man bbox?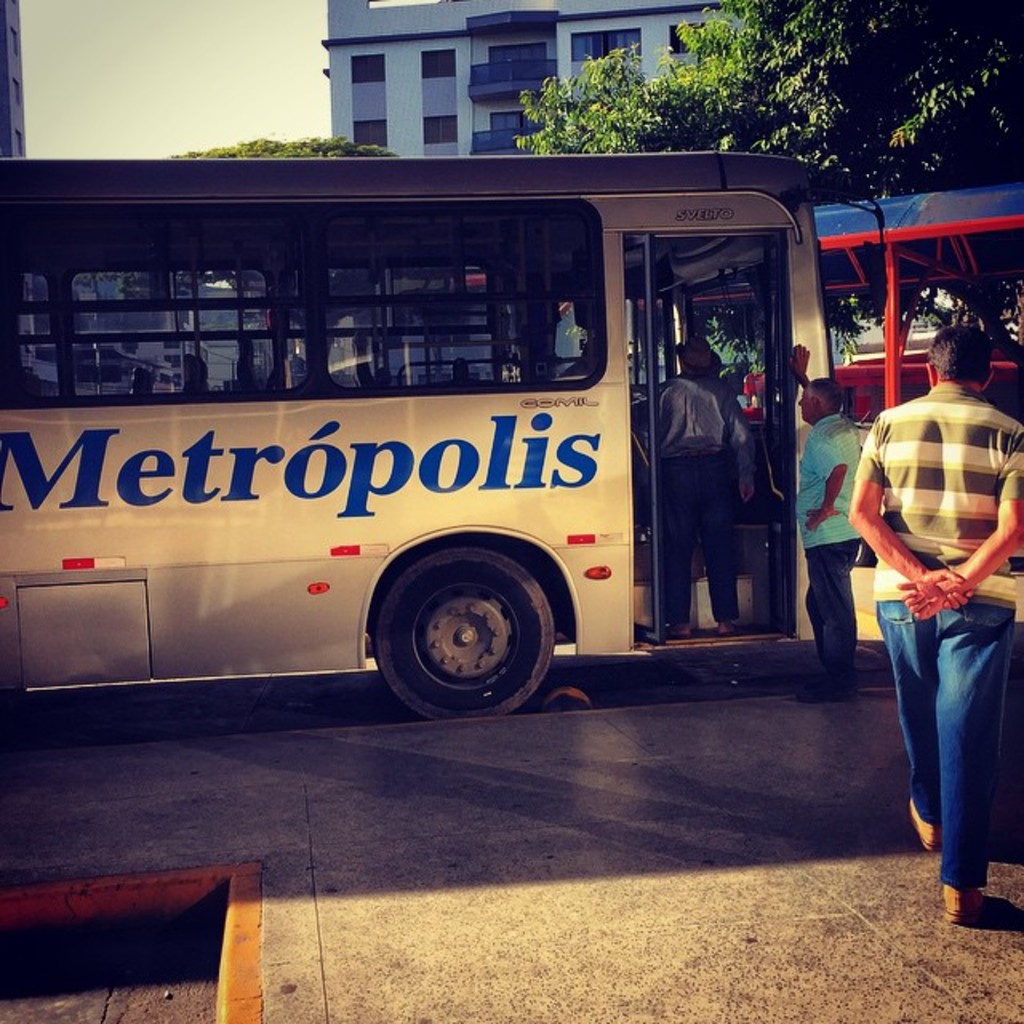
{"left": 643, "top": 342, "right": 755, "bottom": 632}
